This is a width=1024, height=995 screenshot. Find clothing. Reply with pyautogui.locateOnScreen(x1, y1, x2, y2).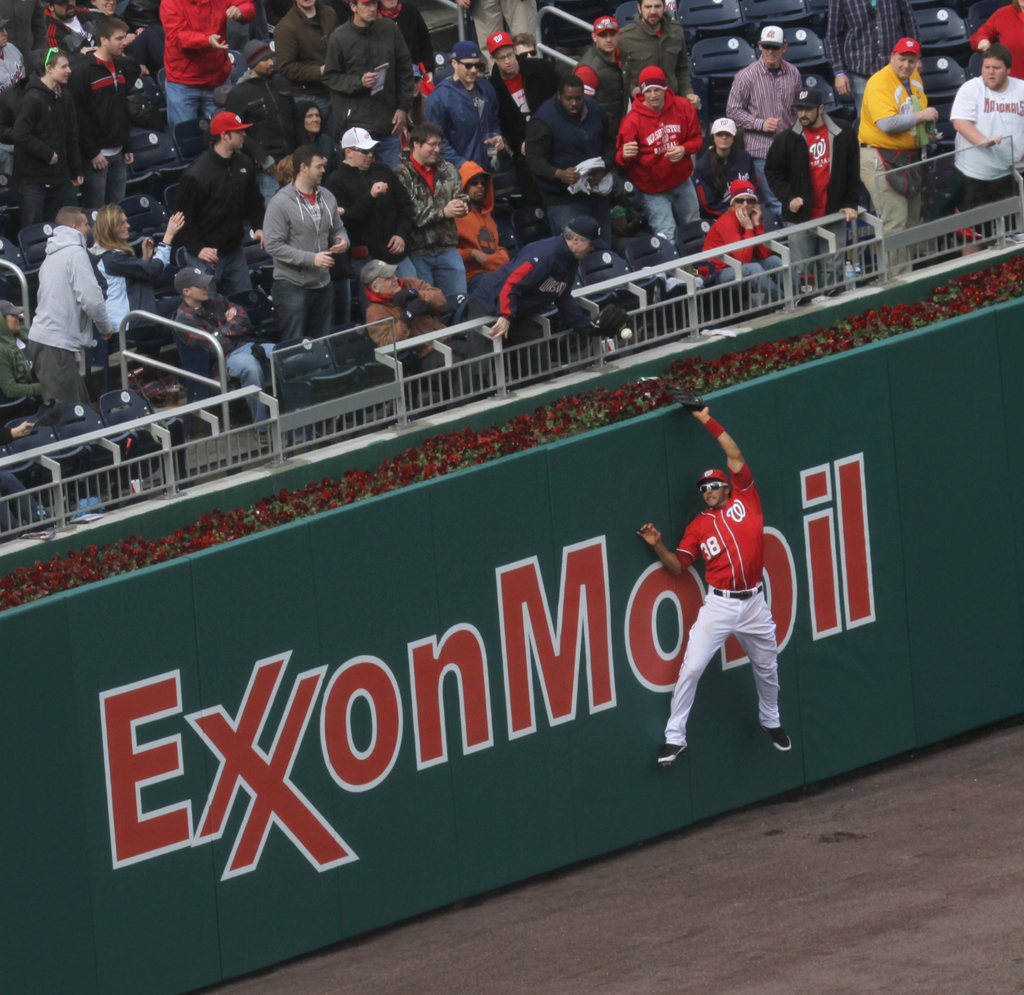
pyautogui.locateOnScreen(342, 147, 458, 306).
